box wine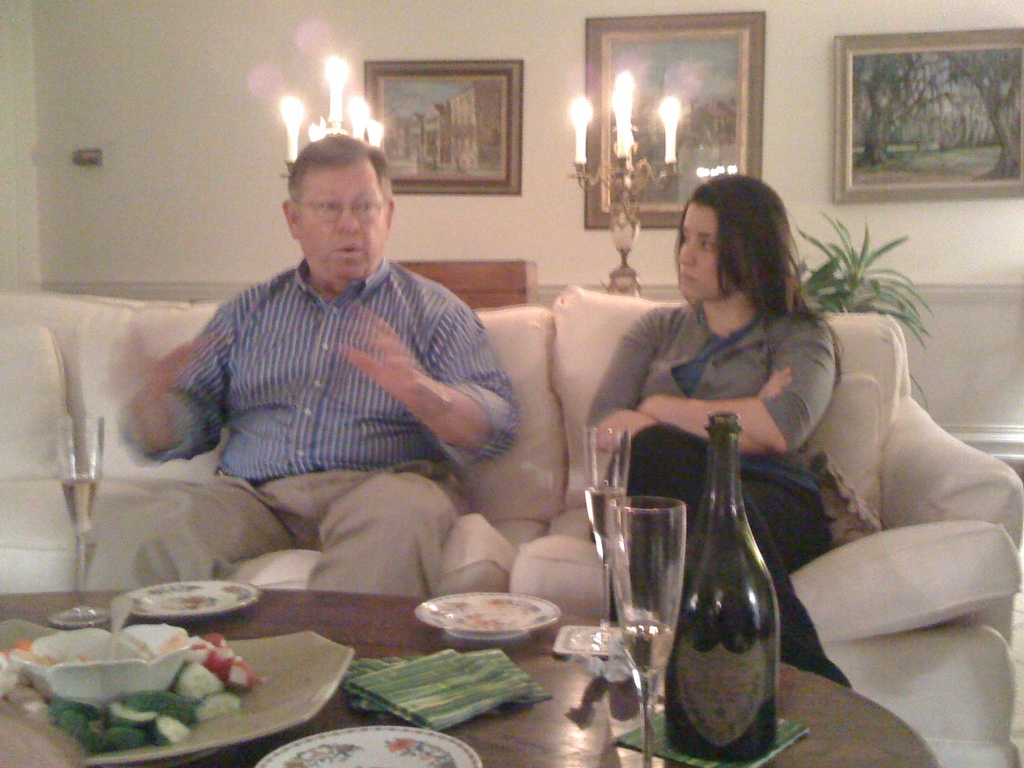
box=[65, 477, 96, 536]
